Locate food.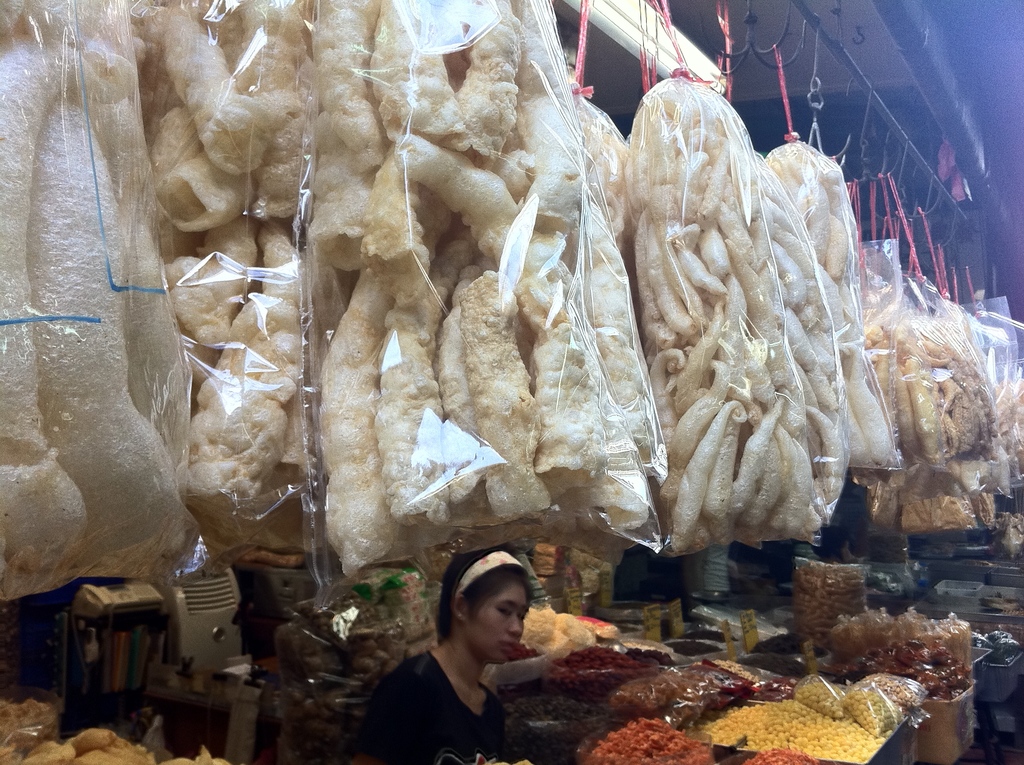
Bounding box: (580,645,927,764).
